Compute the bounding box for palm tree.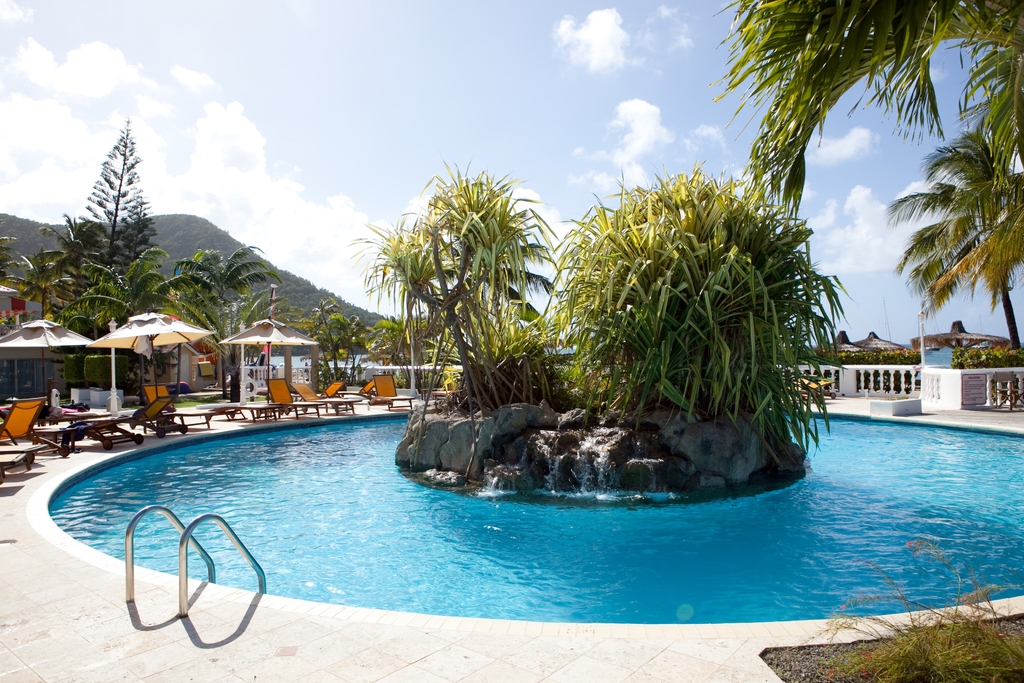
15/229/123/308.
